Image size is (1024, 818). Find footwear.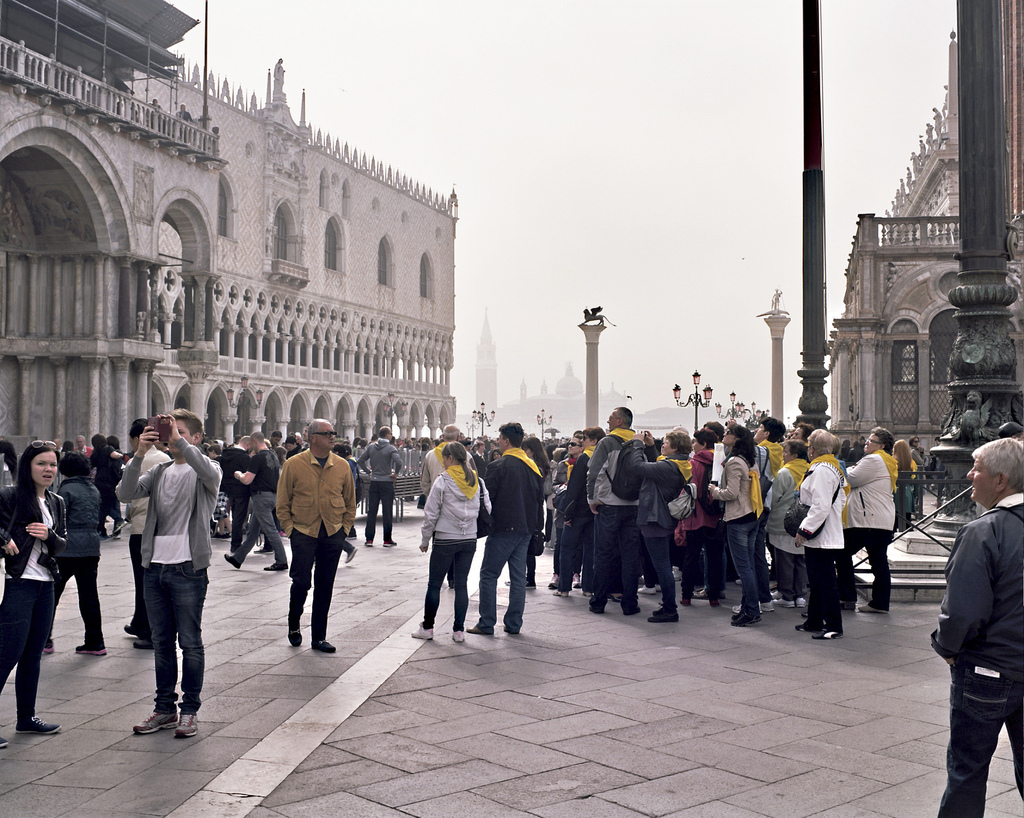
(648, 606, 679, 621).
